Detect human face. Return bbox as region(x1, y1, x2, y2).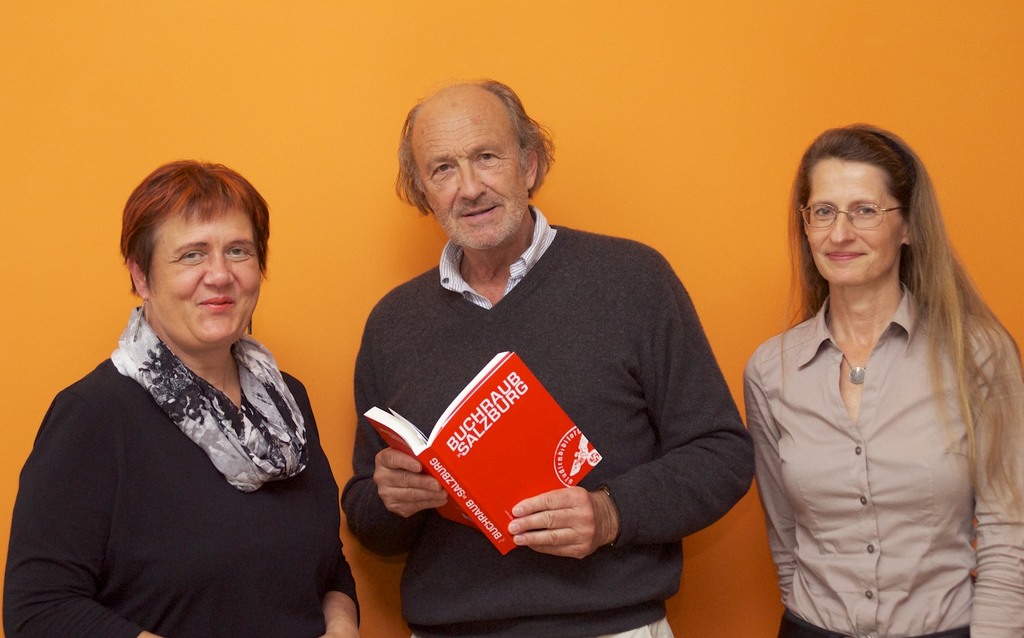
region(422, 119, 530, 253).
